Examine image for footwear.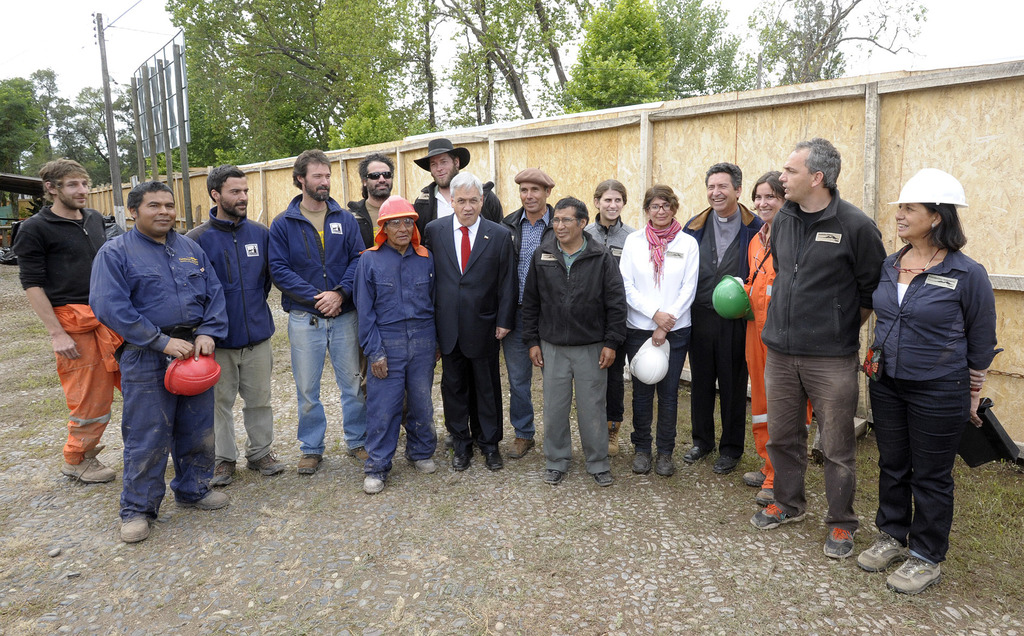
Examination result: bbox=[589, 469, 615, 487].
